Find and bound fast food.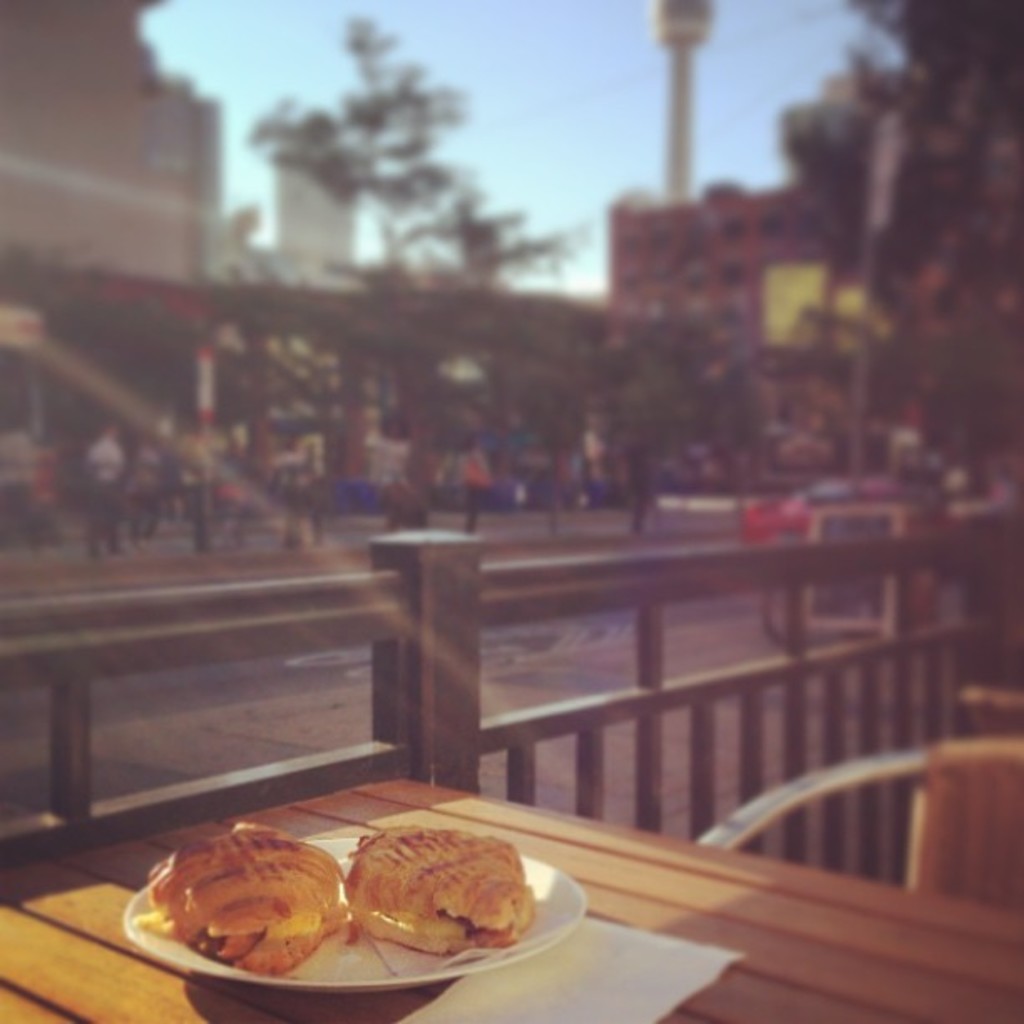
Bound: 365:830:529:940.
